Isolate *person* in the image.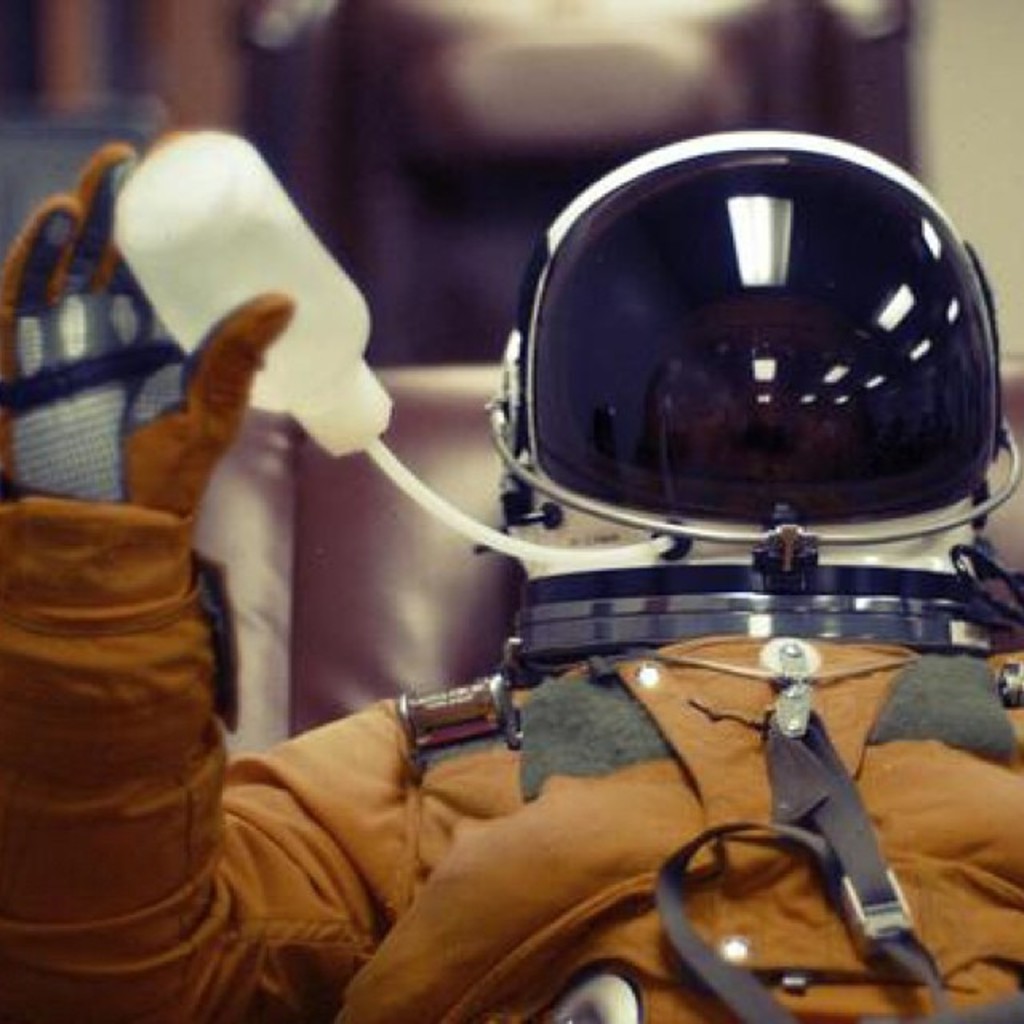
Isolated region: rect(0, 131, 1022, 1022).
